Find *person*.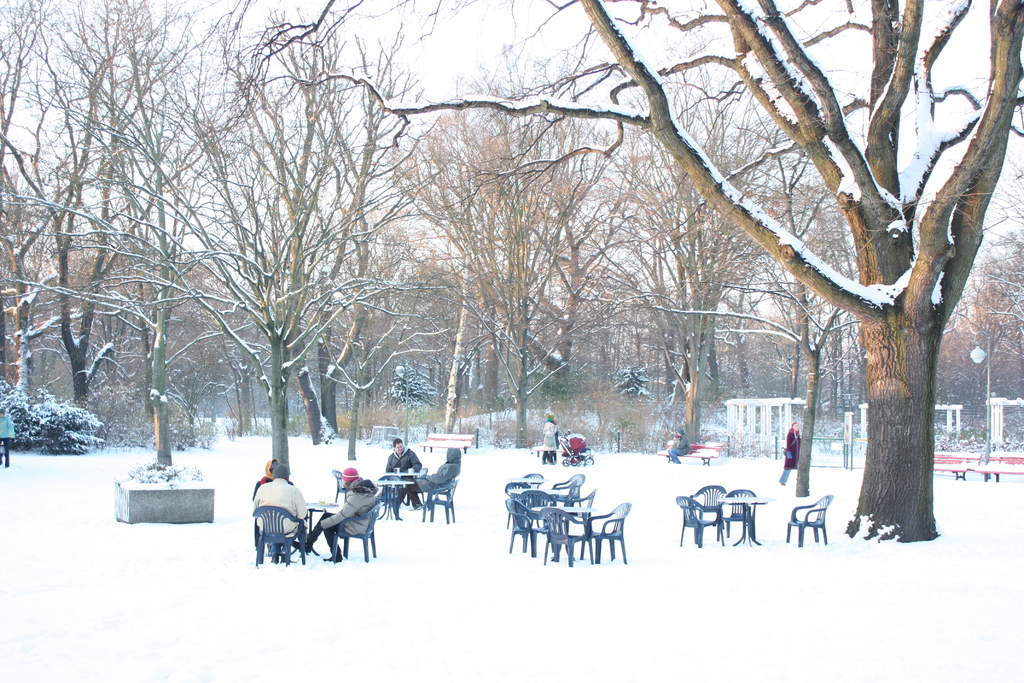
crop(390, 447, 463, 515).
